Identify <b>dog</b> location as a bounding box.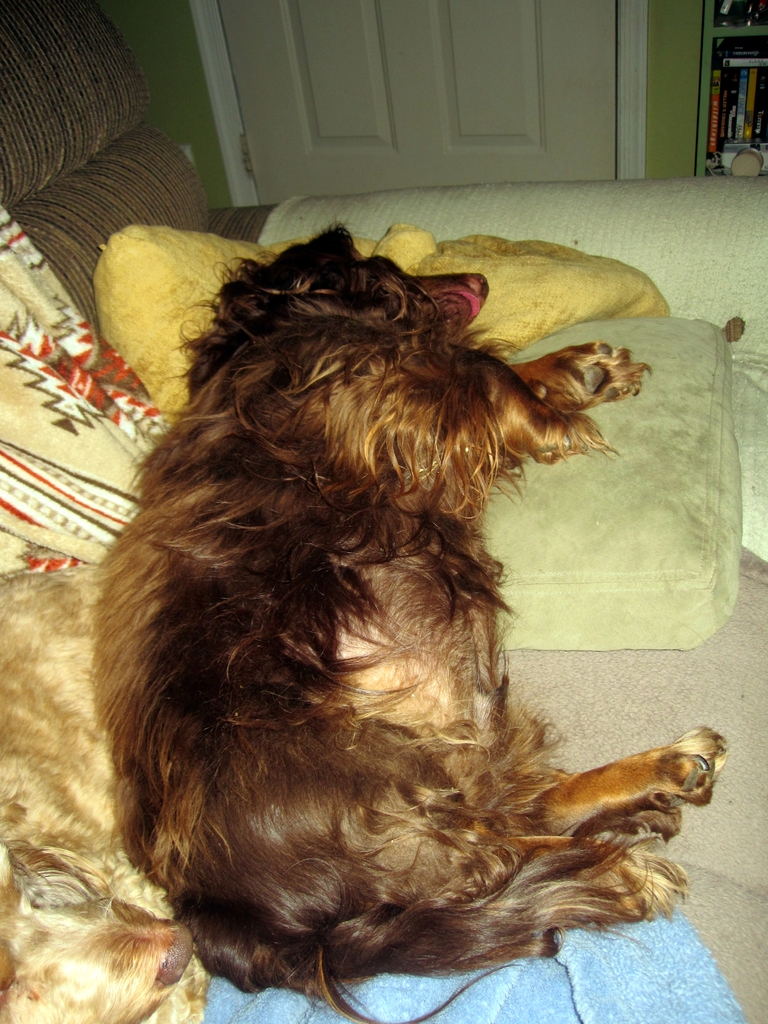
bbox(89, 211, 731, 1023).
